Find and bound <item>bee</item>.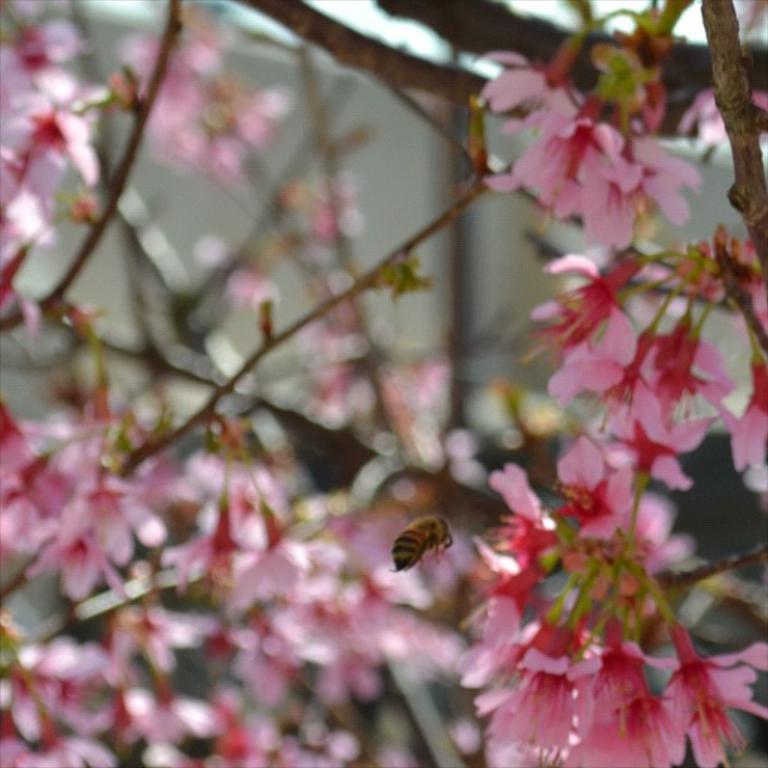
Bound: [x1=392, y1=512, x2=452, y2=575].
